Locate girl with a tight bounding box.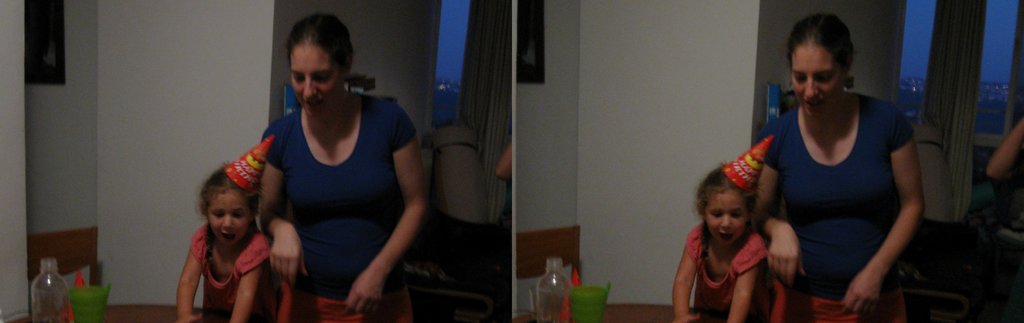
<bbox>671, 137, 856, 322</bbox>.
